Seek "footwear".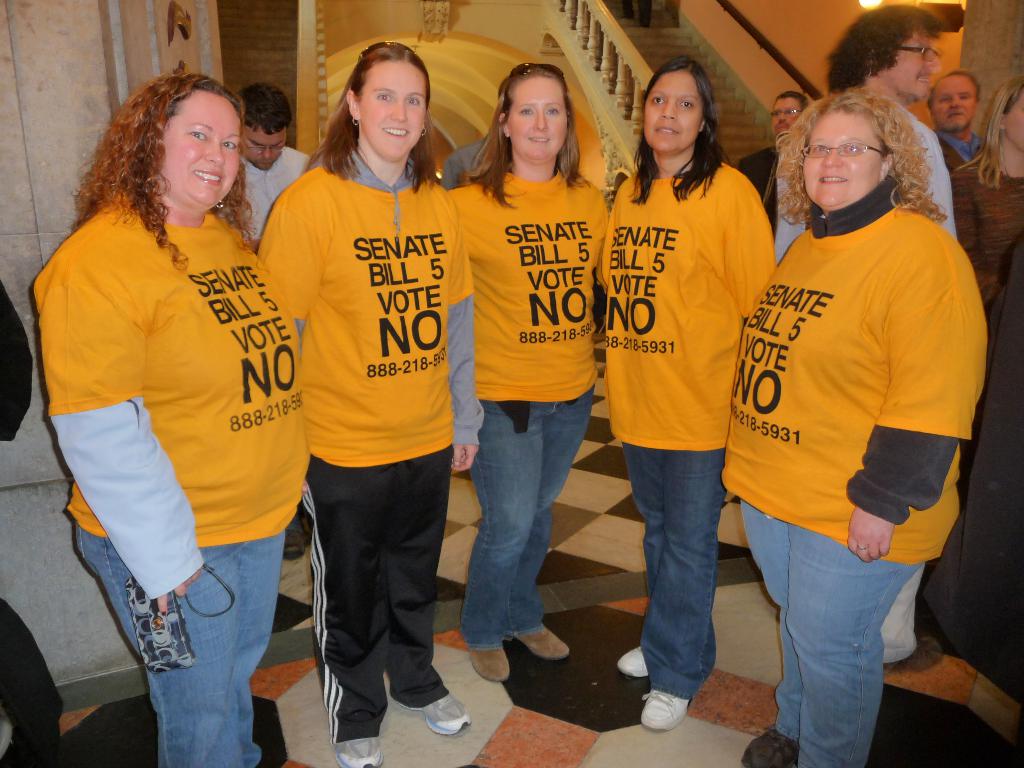
box=[399, 691, 481, 737].
